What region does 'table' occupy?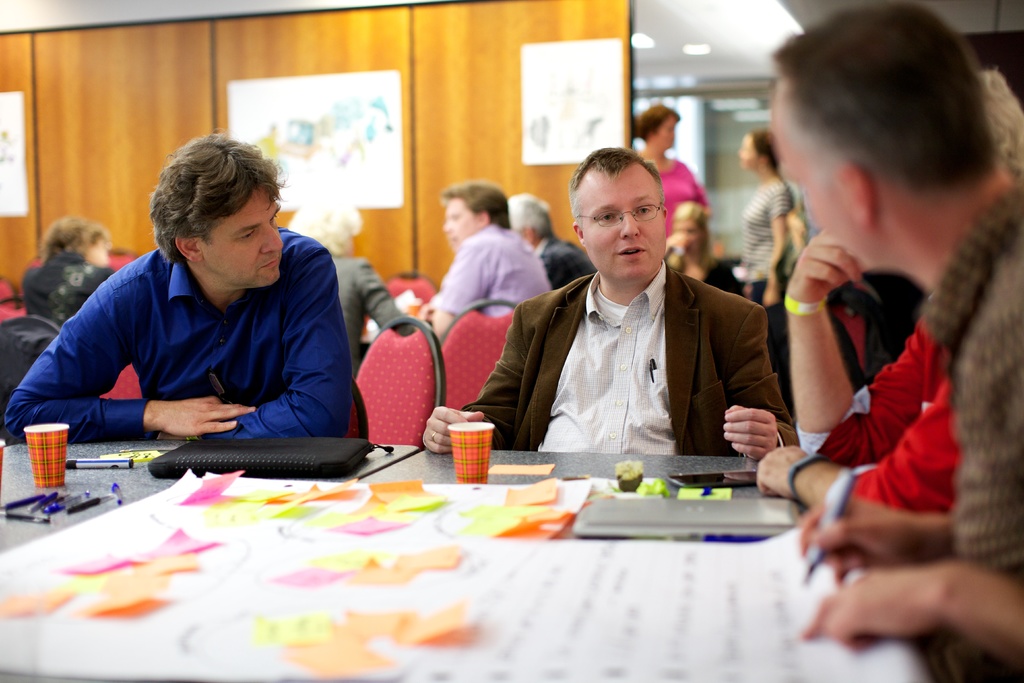
0,454,1016,675.
